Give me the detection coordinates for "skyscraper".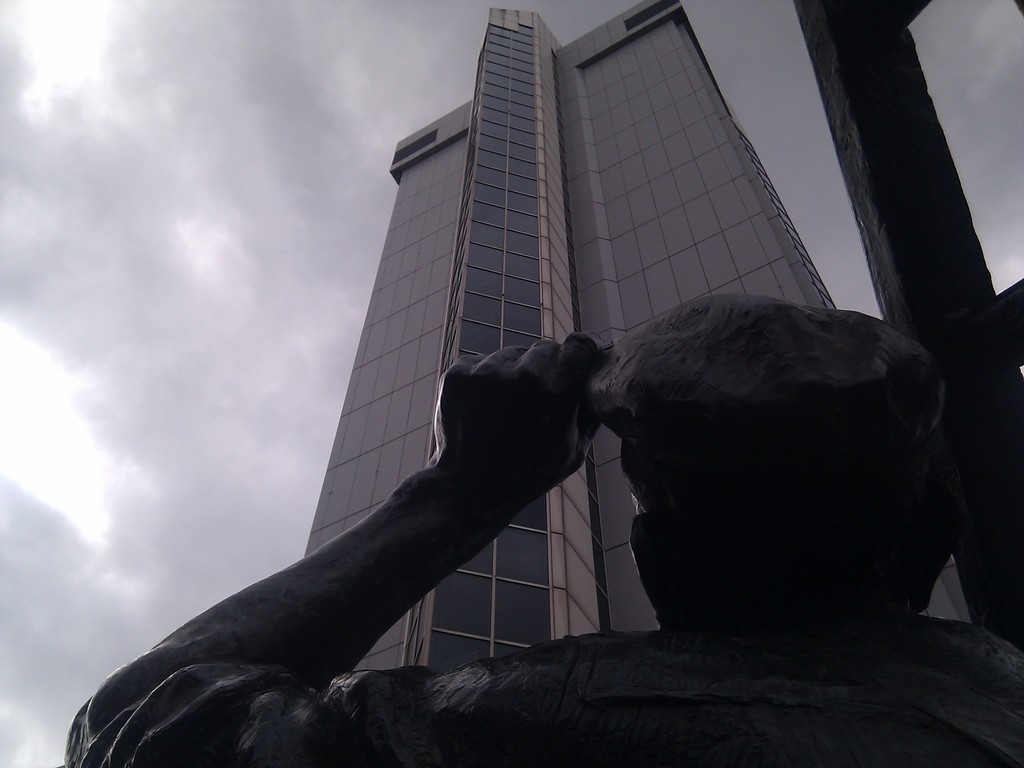
bbox=[228, 0, 681, 696].
